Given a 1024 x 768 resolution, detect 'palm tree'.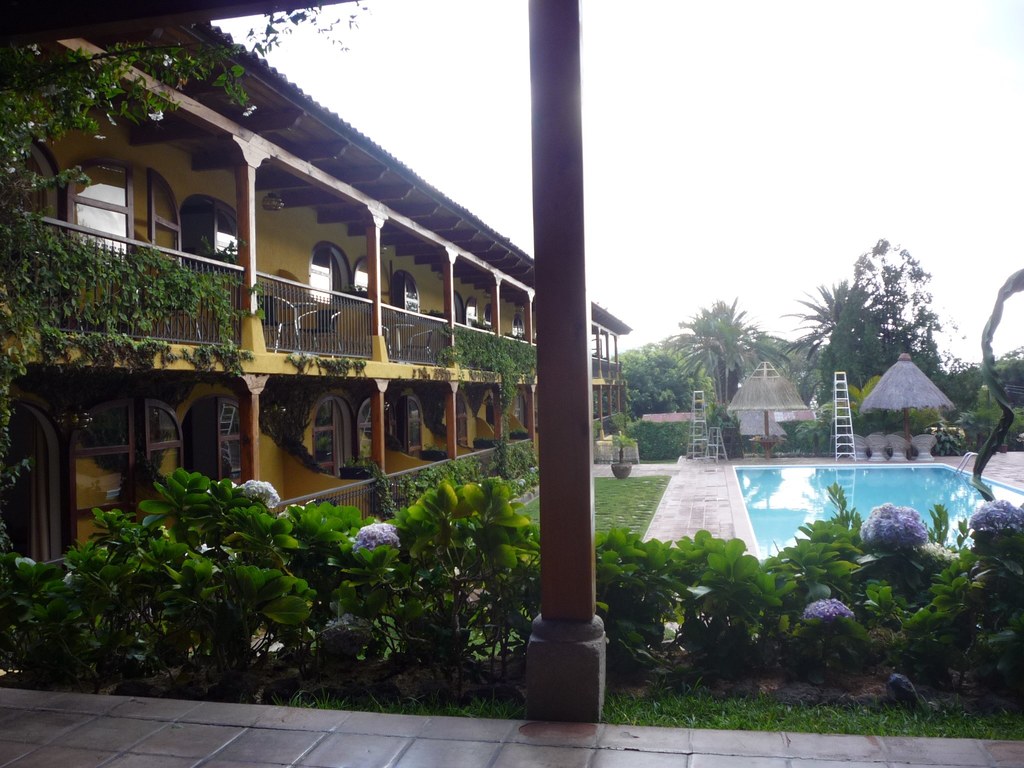
(884, 278, 943, 362).
